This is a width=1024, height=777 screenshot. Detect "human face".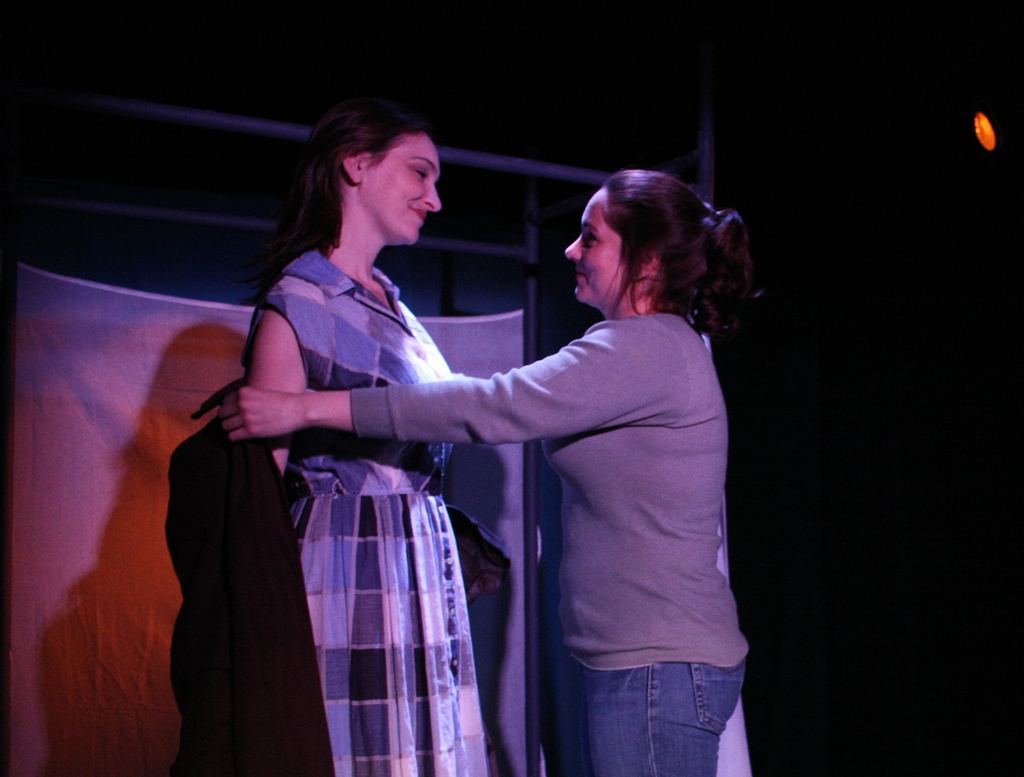
(left=361, top=133, right=440, bottom=245).
